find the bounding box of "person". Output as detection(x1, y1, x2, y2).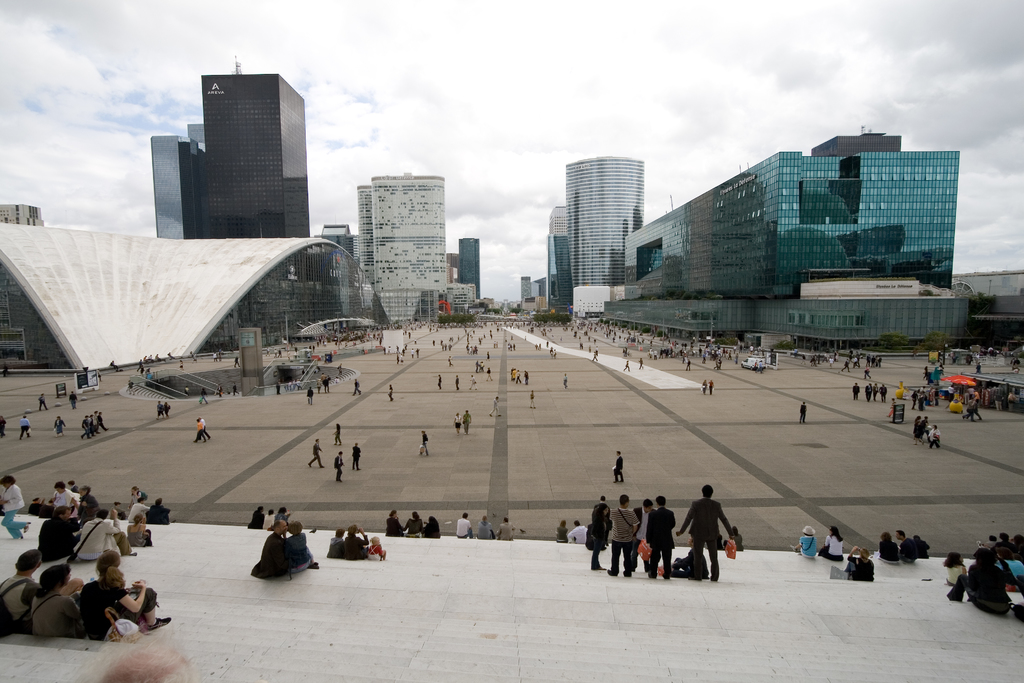
detection(333, 448, 344, 484).
